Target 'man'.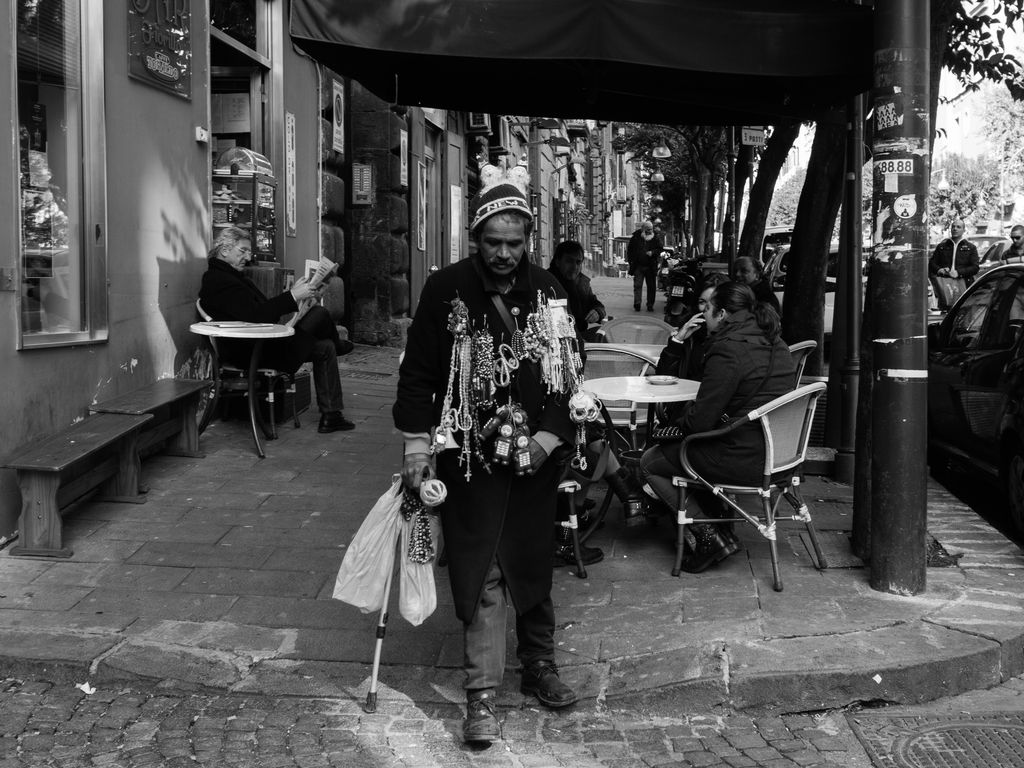
Target region: crop(200, 226, 359, 431).
